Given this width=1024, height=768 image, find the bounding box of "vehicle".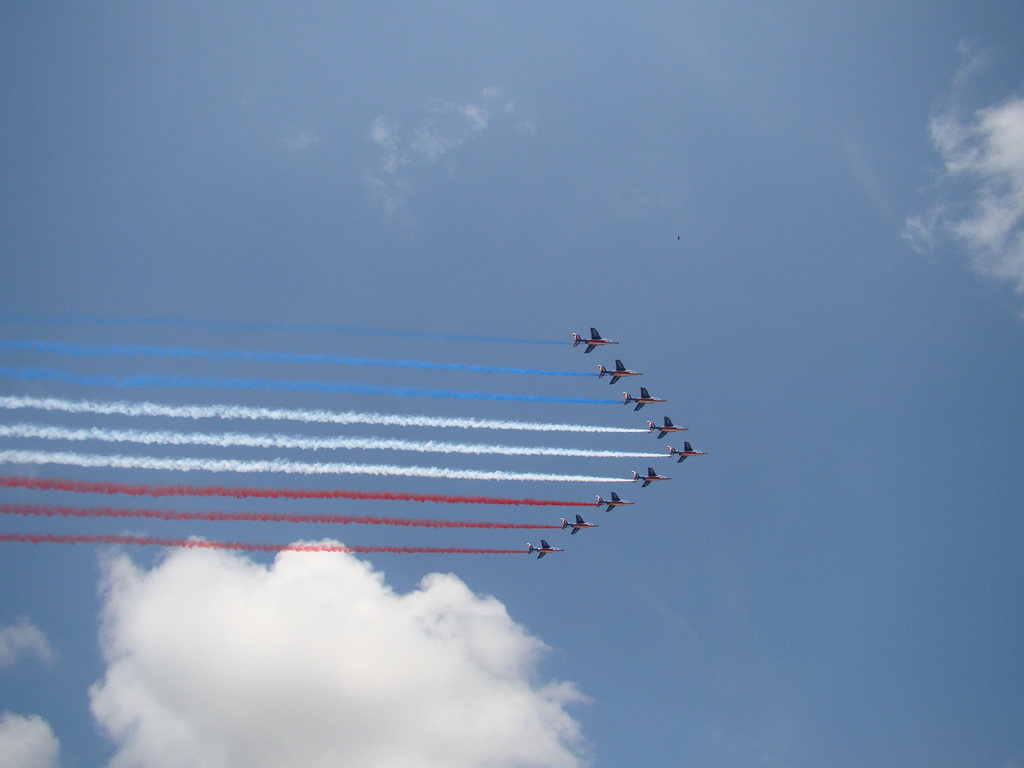
644 413 686 439.
